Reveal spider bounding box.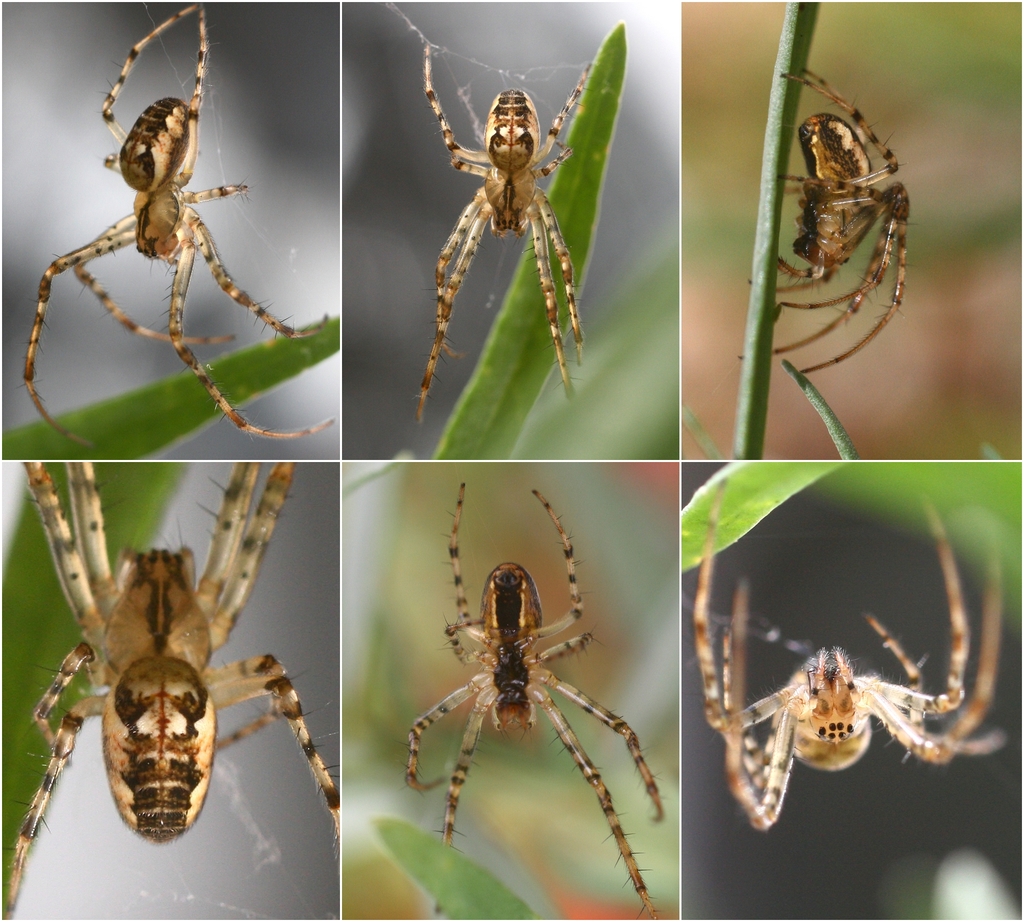
Revealed: 0:457:341:918.
